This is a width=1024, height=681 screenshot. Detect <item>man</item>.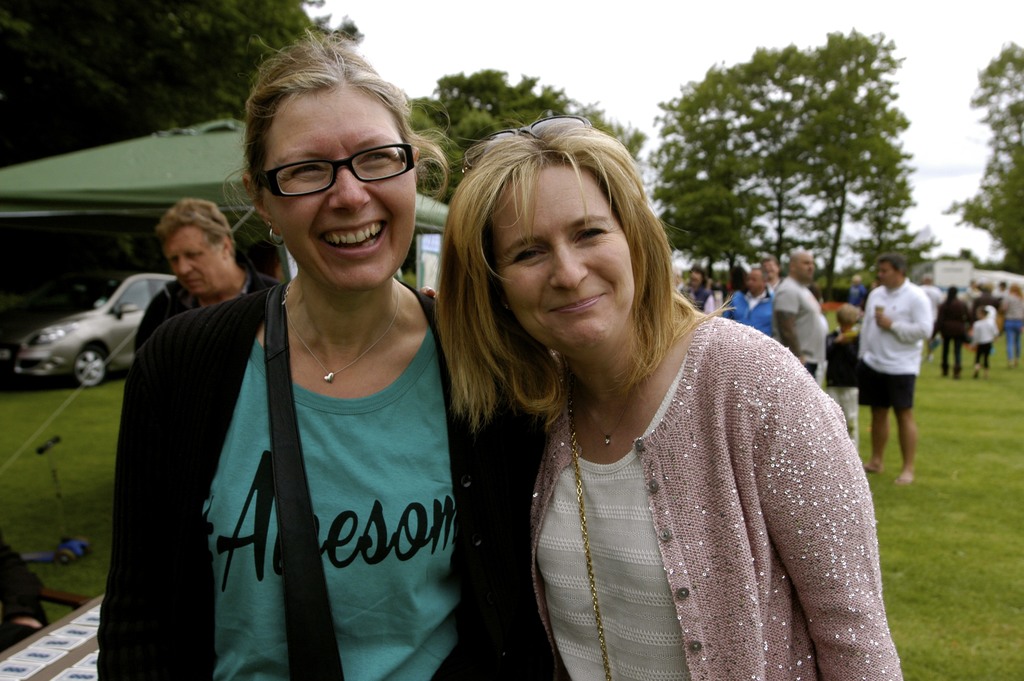
(left=831, top=303, right=860, bottom=441).
